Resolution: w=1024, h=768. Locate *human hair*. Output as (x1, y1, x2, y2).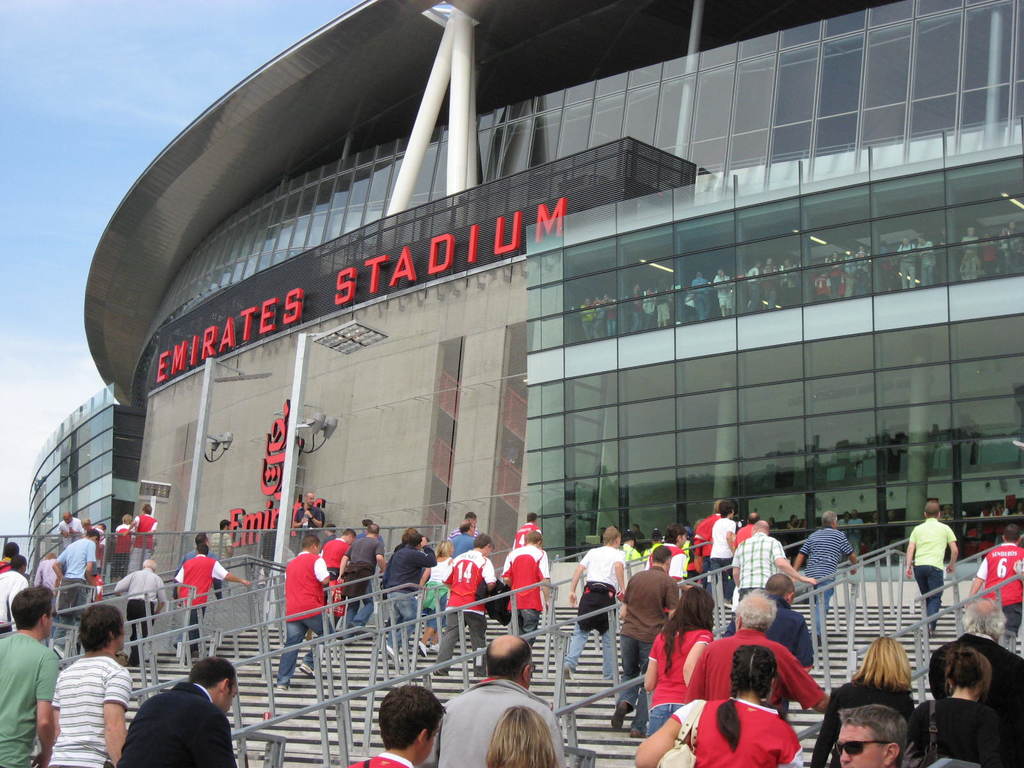
(143, 503, 153, 515).
